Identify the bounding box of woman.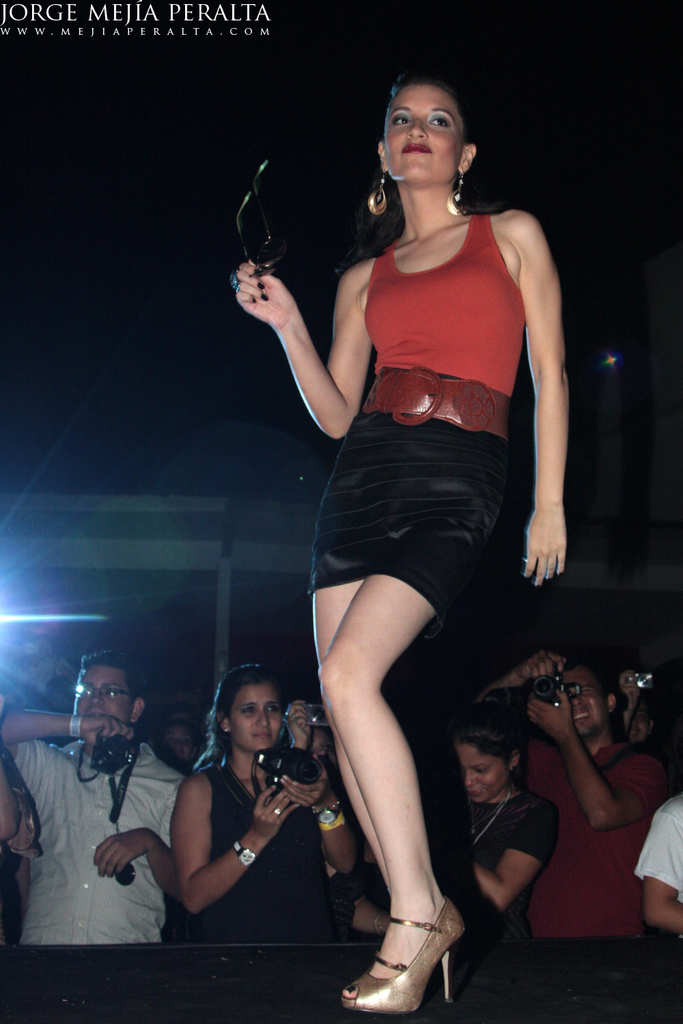
crop(153, 712, 202, 771).
